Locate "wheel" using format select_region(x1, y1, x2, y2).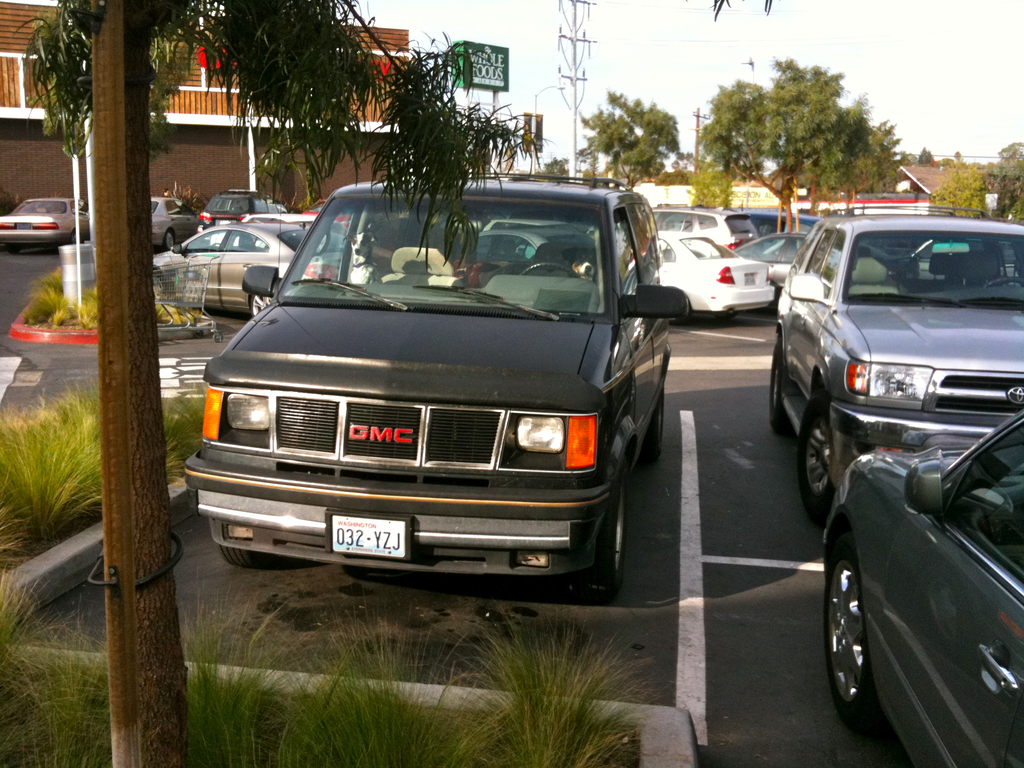
select_region(639, 388, 664, 461).
